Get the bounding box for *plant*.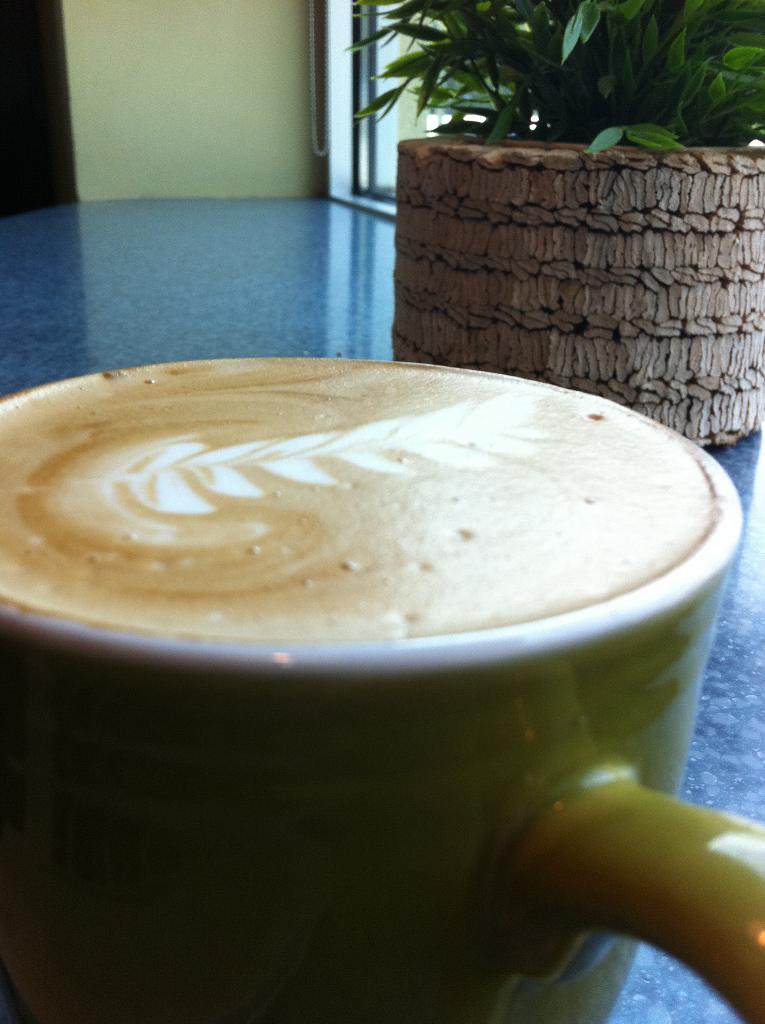
x1=339 y1=0 x2=764 y2=159.
